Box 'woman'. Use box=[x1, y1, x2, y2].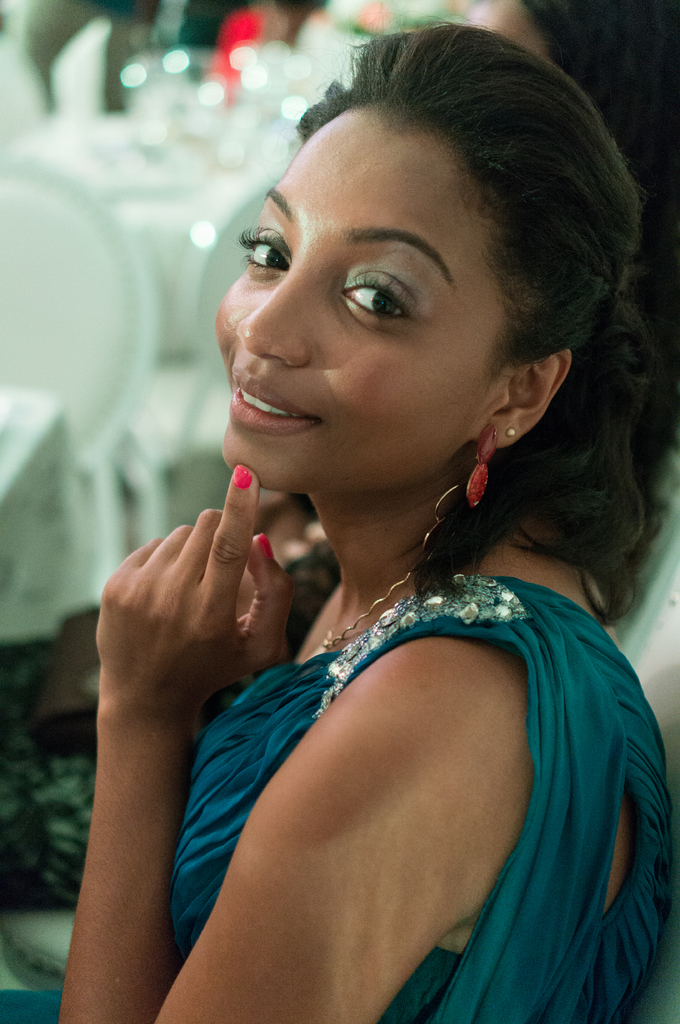
box=[77, 36, 679, 1018].
